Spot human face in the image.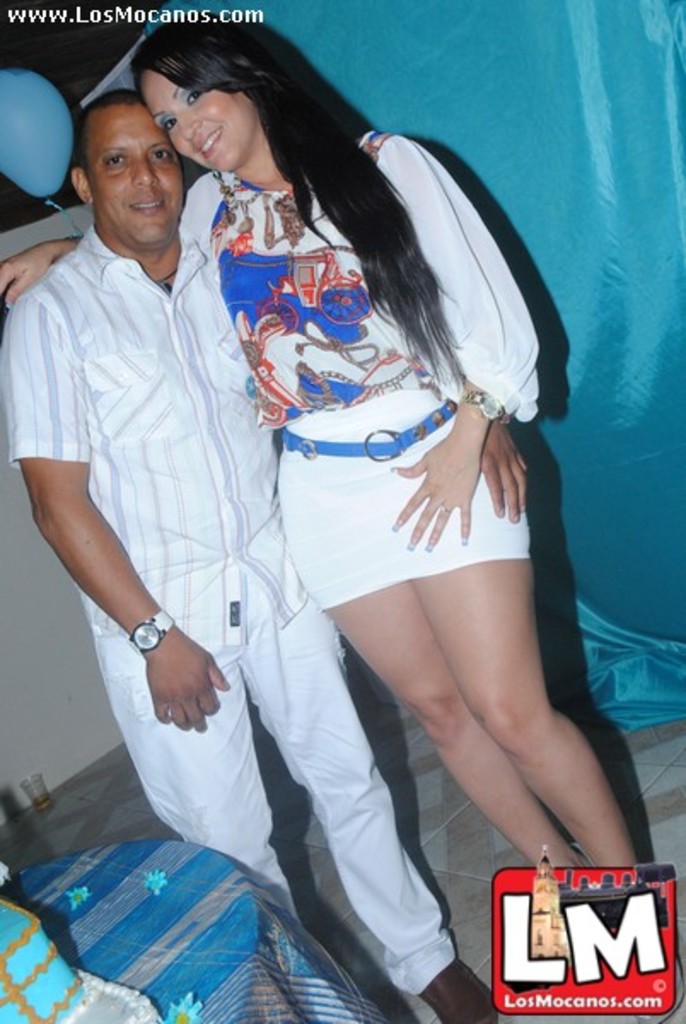
human face found at box(143, 60, 237, 174).
